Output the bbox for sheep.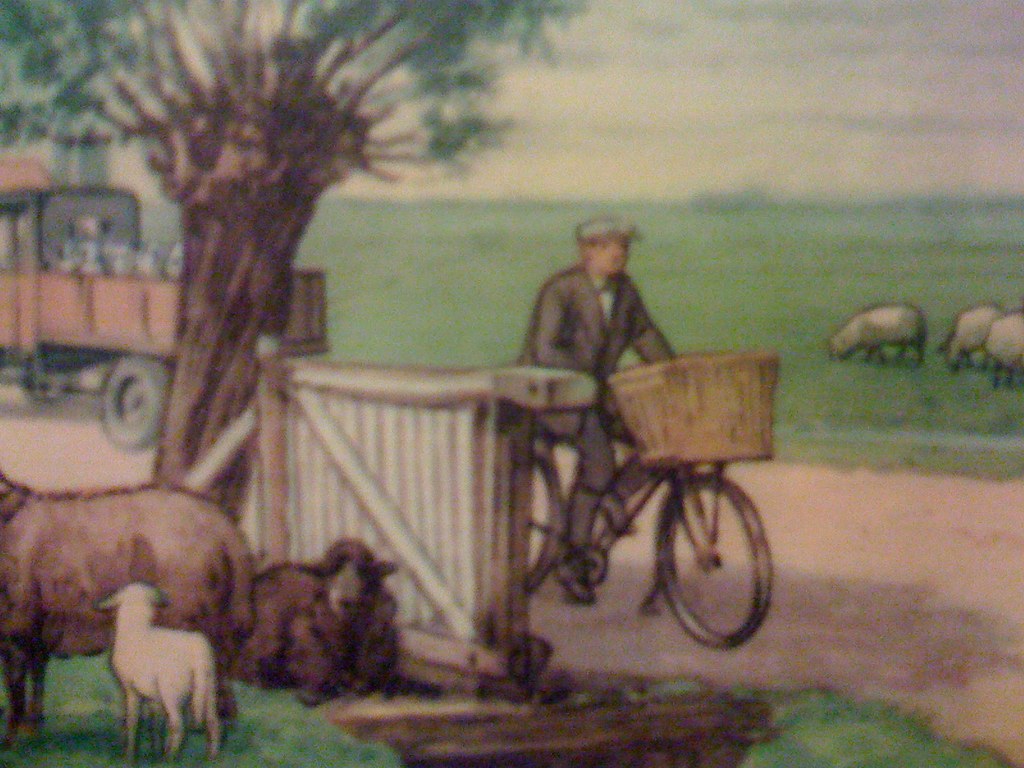
{"x1": 0, "y1": 476, "x2": 252, "y2": 737}.
